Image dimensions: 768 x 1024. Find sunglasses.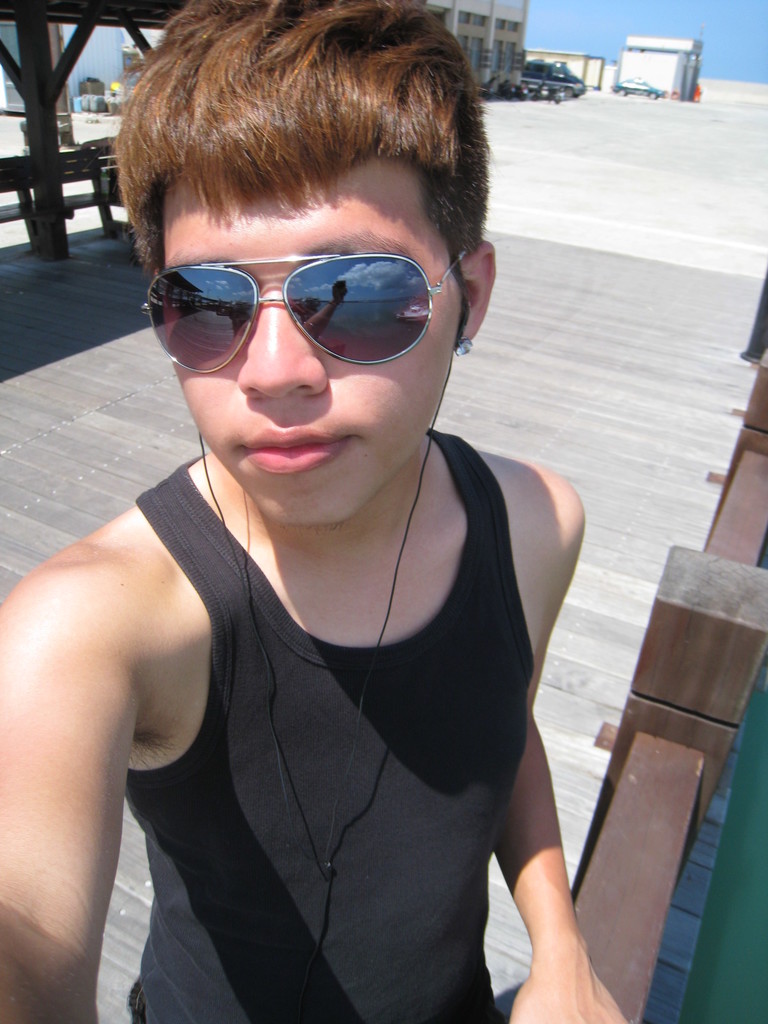
locate(138, 250, 467, 376).
